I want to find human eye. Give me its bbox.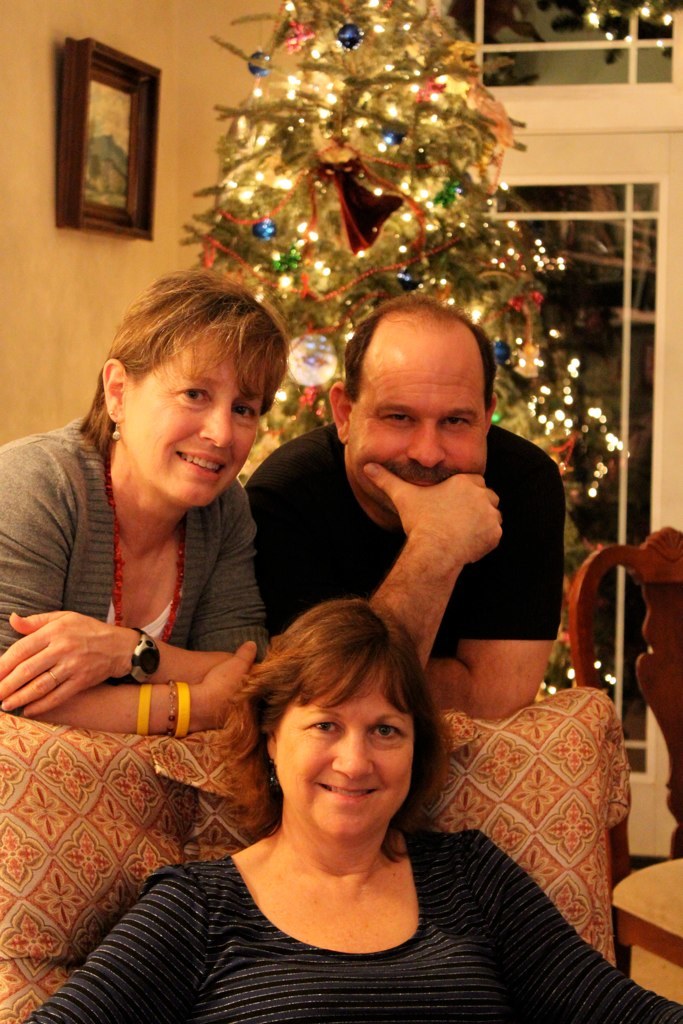
x1=172 y1=387 x2=213 y2=405.
